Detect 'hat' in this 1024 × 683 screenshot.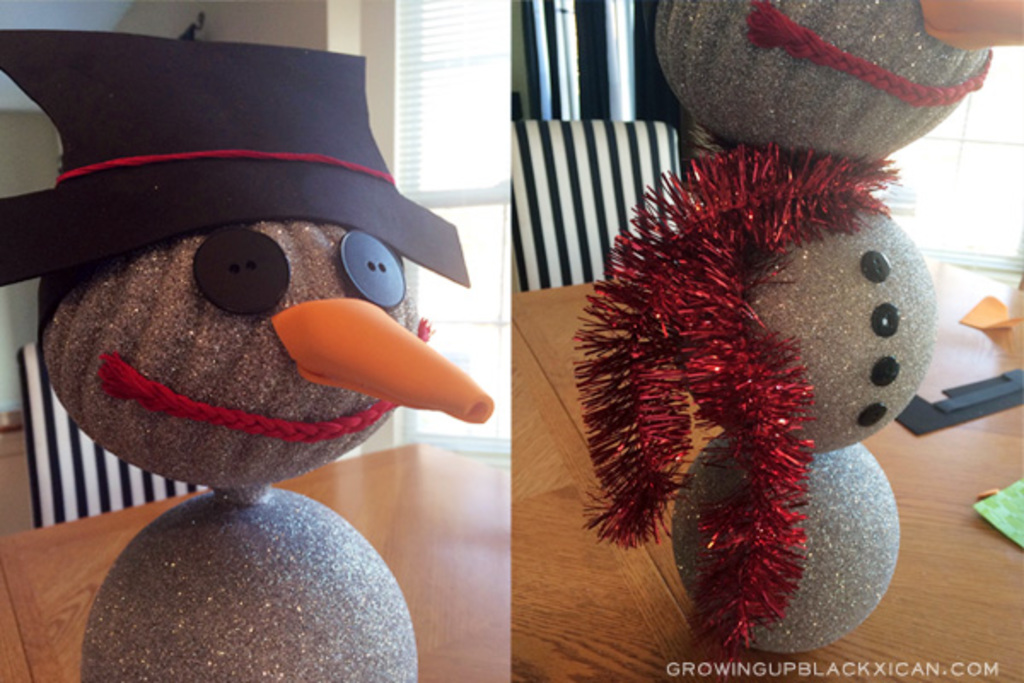
Detection: (0,29,468,289).
